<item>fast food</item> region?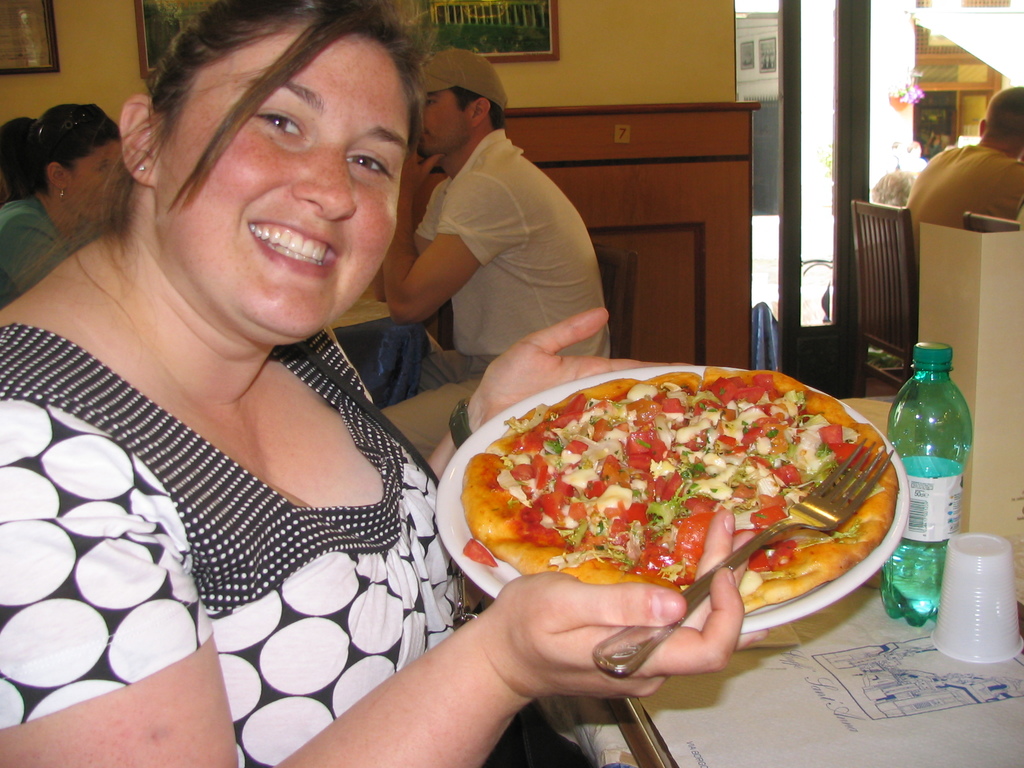
locate(467, 377, 902, 614)
